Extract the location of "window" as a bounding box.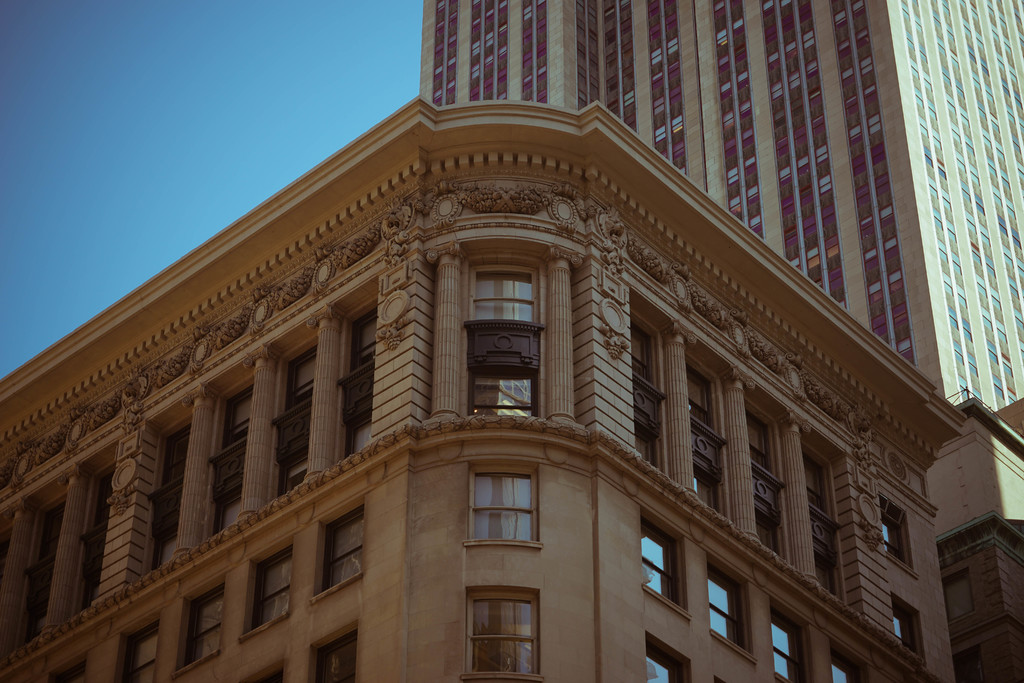
box(770, 617, 825, 682).
